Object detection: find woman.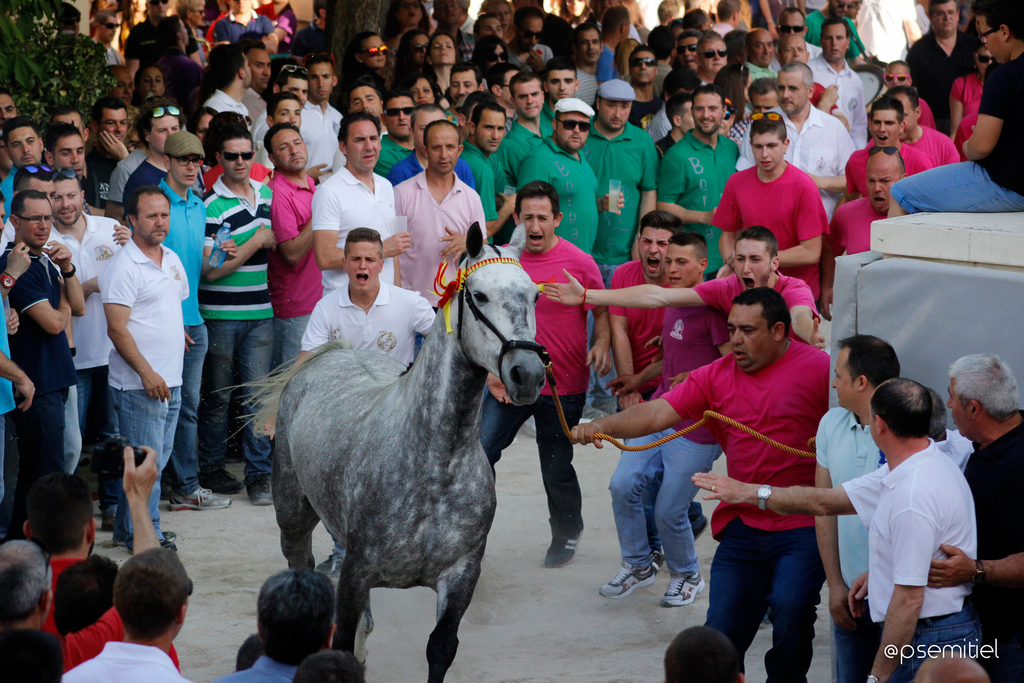
<box>397,29,433,83</box>.
